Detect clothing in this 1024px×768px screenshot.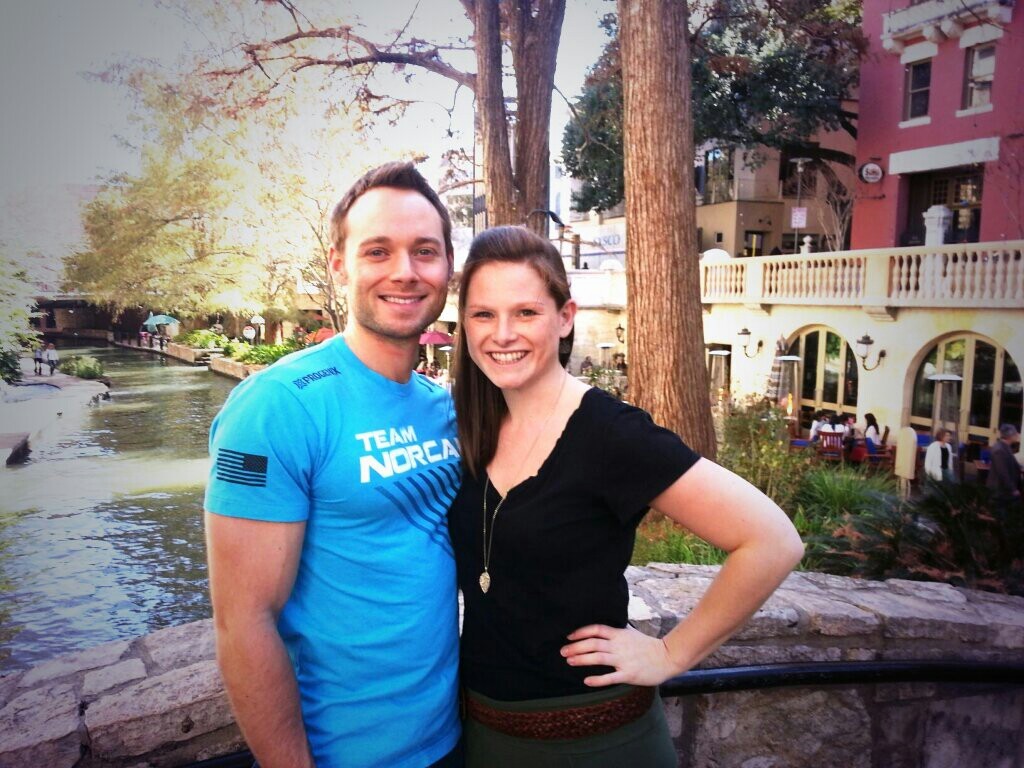
Detection: bbox(921, 442, 958, 490).
